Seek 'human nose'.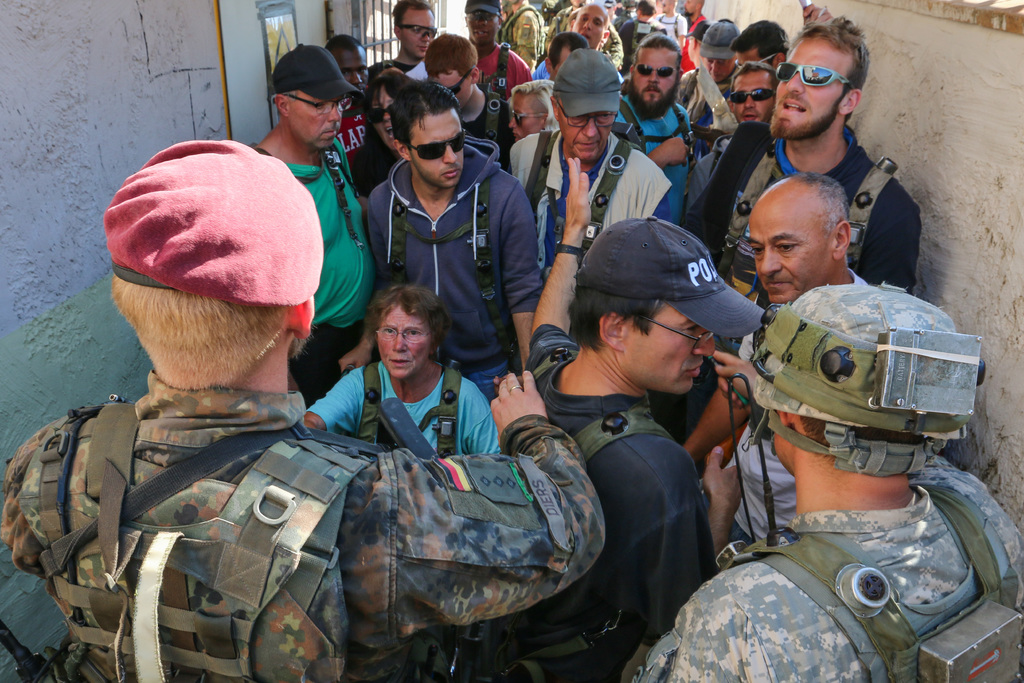
Rect(758, 252, 782, 276).
